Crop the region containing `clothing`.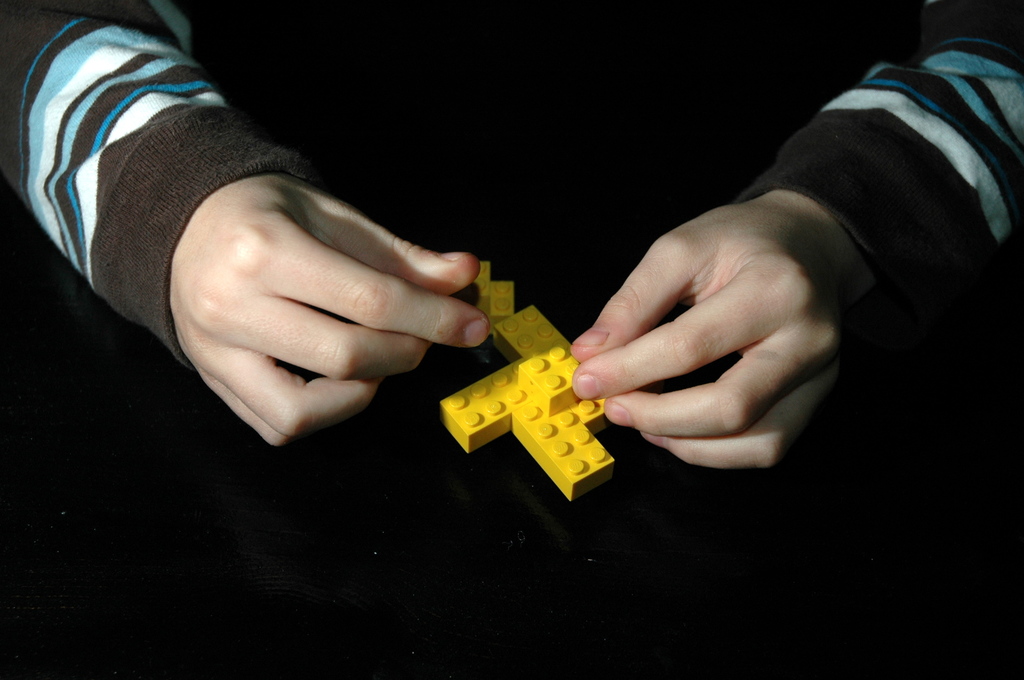
Crop region: 92:12:984:538.
